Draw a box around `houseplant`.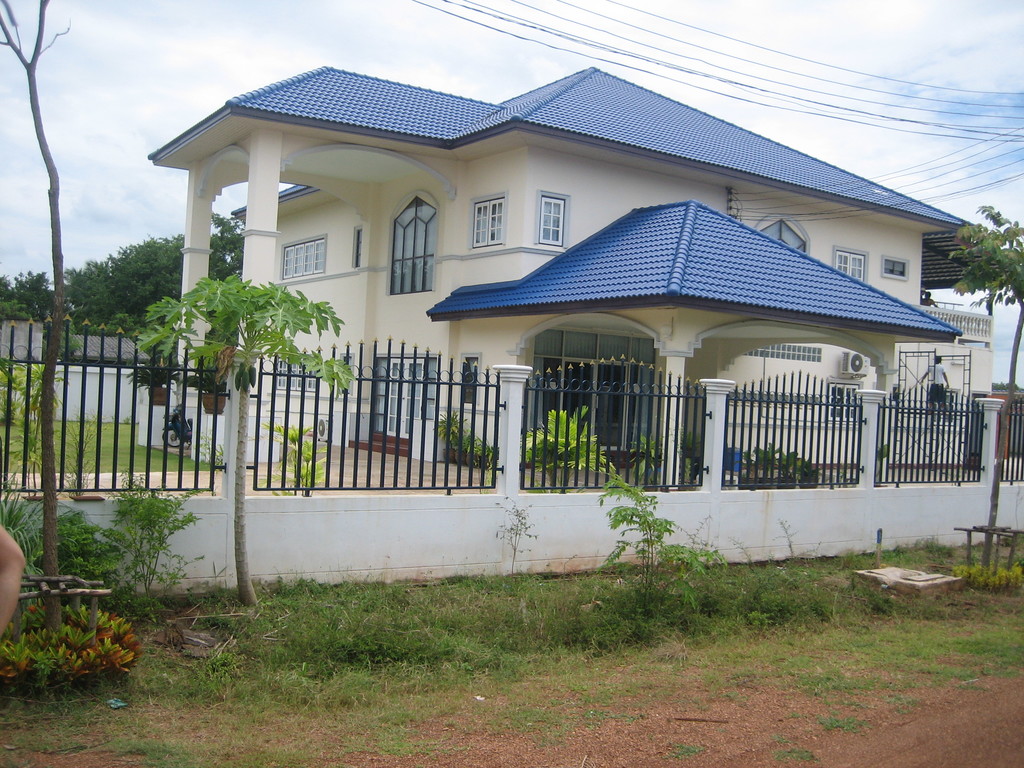
<bbox>452, 430, 467, 463</bbox>.
